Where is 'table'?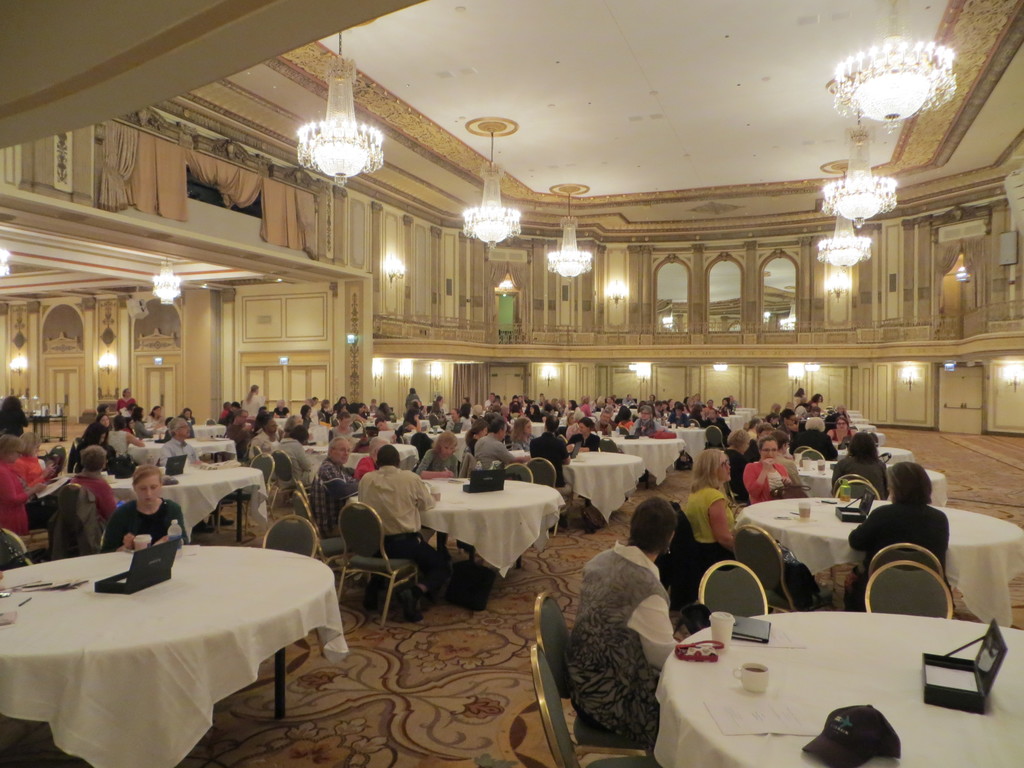
[312, 444, 420, 484].
